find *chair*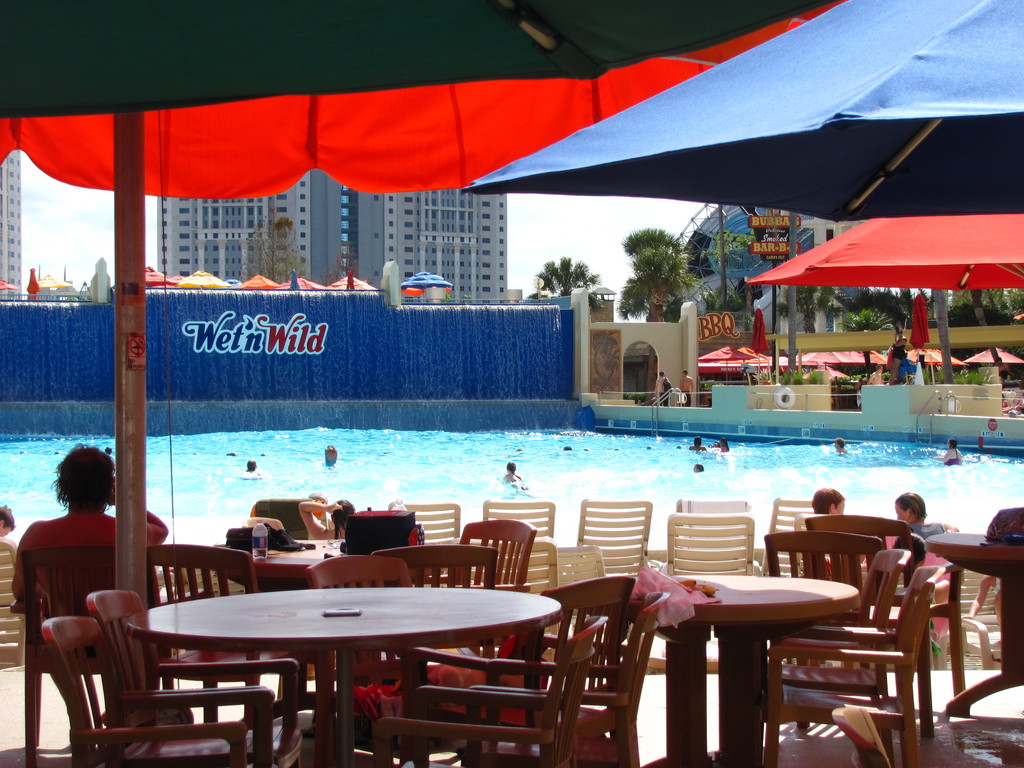
crop(9, 545, 161, 767)
